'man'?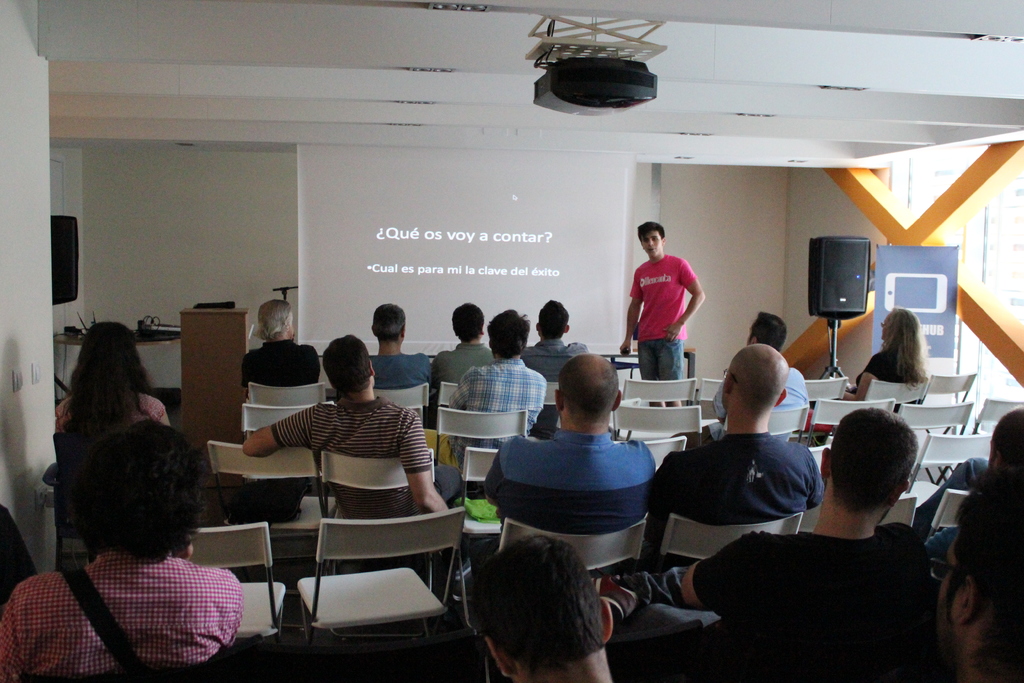
433/299/485/377
